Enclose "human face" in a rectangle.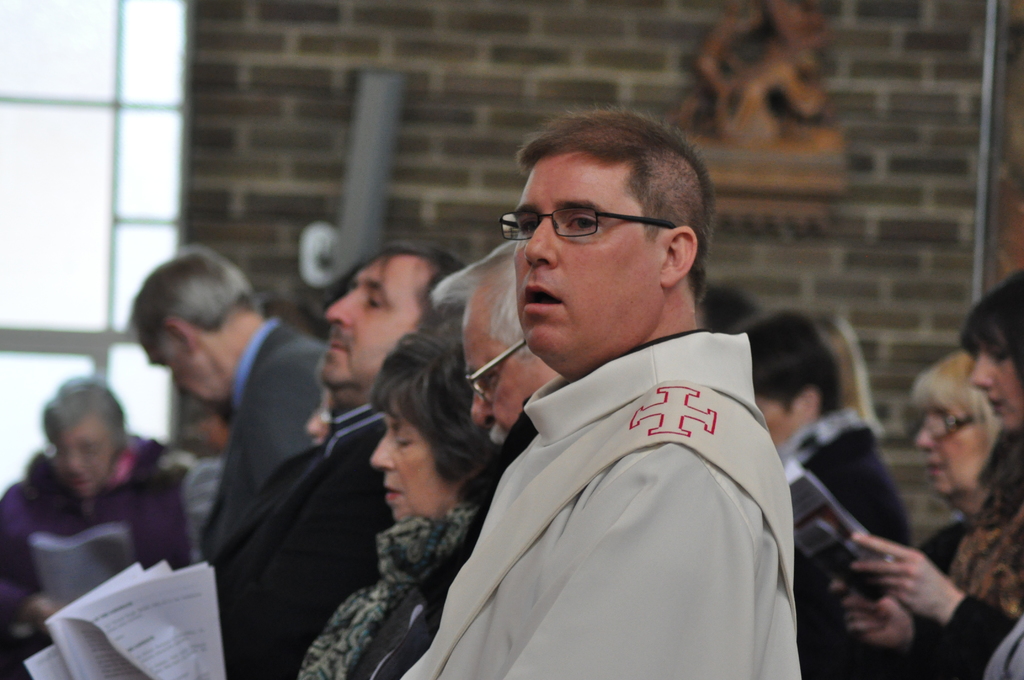
<box>915,396,982,498</box>.
